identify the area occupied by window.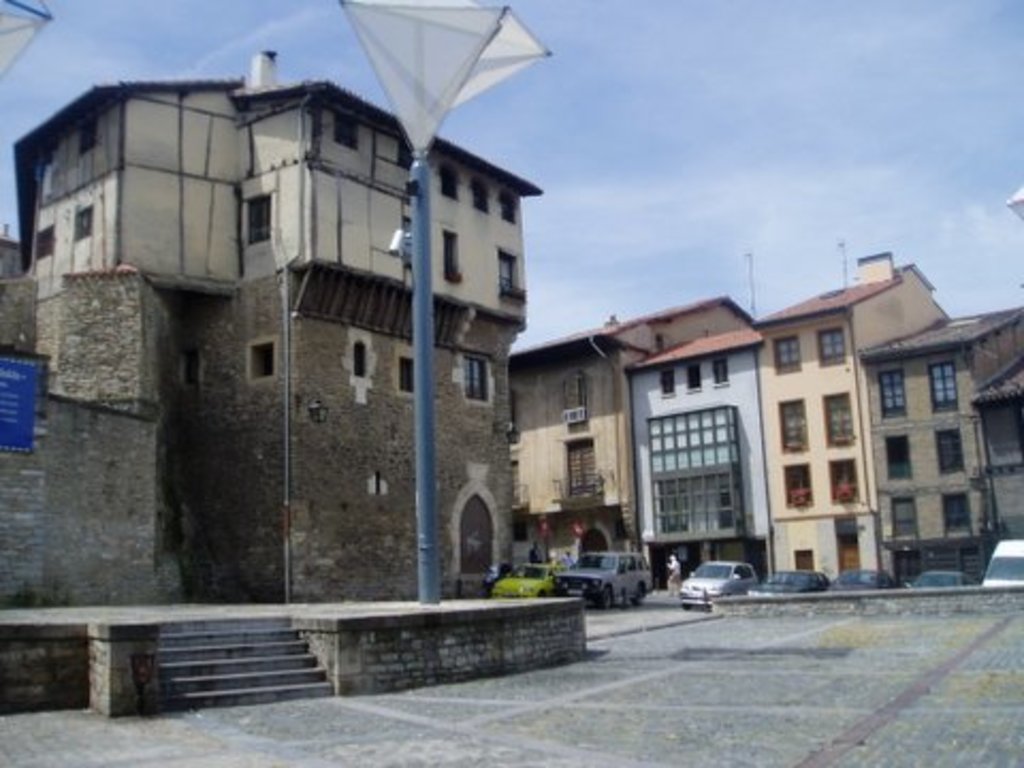
Area: <box>887,435,913,480</box>.
